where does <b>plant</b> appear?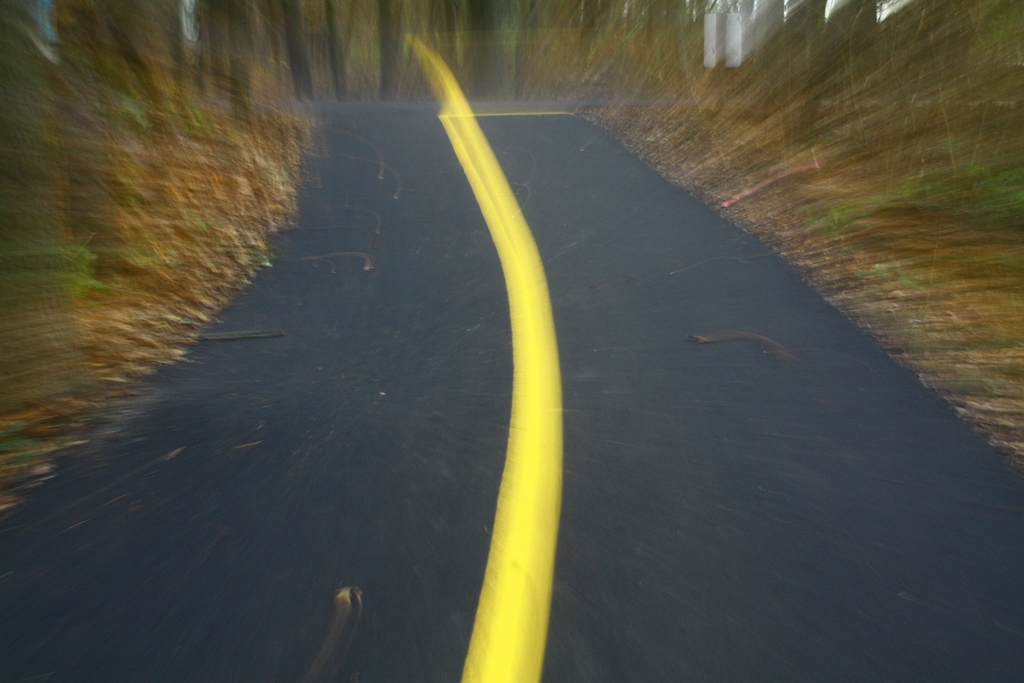
Appears at BBox(806, 145, 1023, 293).
